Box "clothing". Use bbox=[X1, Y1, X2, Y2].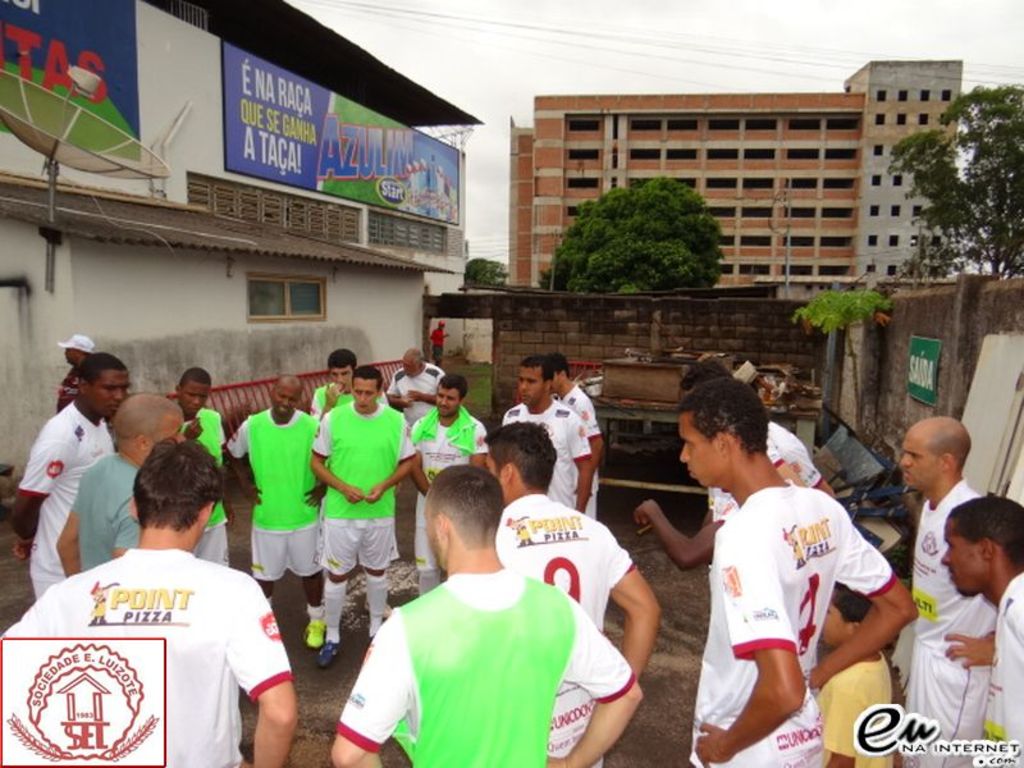
bbox=[227, 411, 312, 579].
